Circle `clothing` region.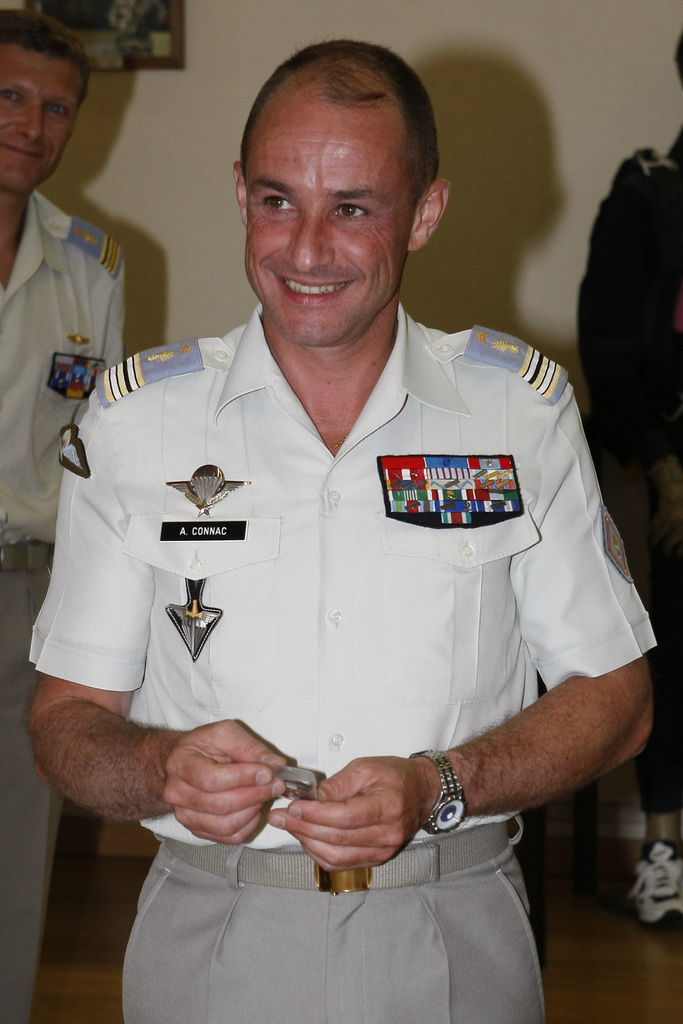
Region: Rect(572, 147, 682, 810).
